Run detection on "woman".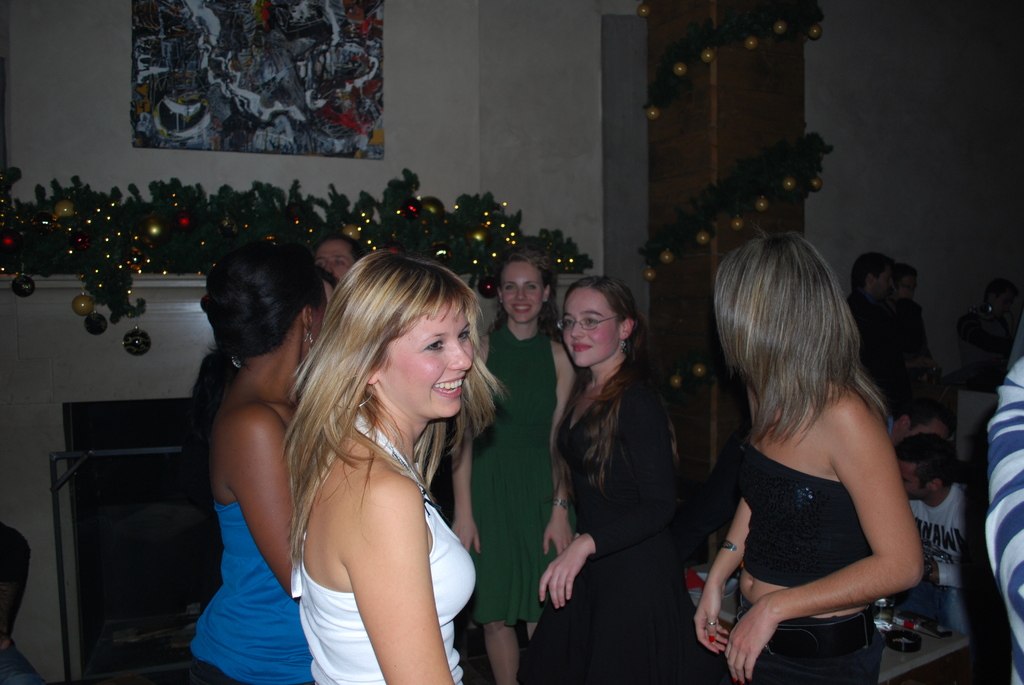
Result: 311 236 367 290.
